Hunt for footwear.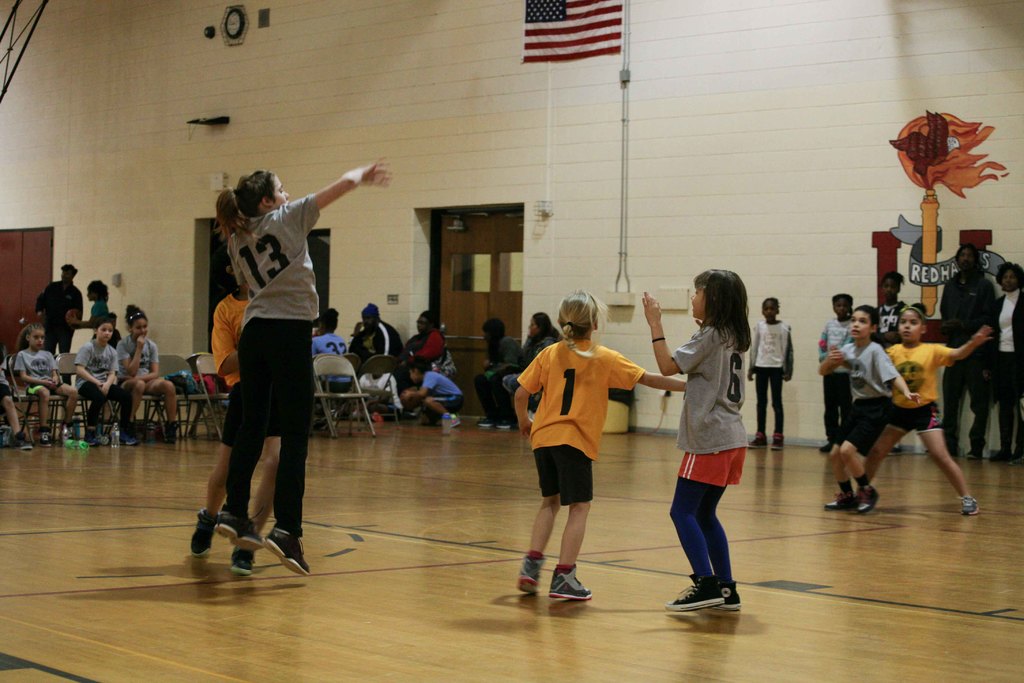
Hunted down at left=825, top=488, right=866, bottom=511.
